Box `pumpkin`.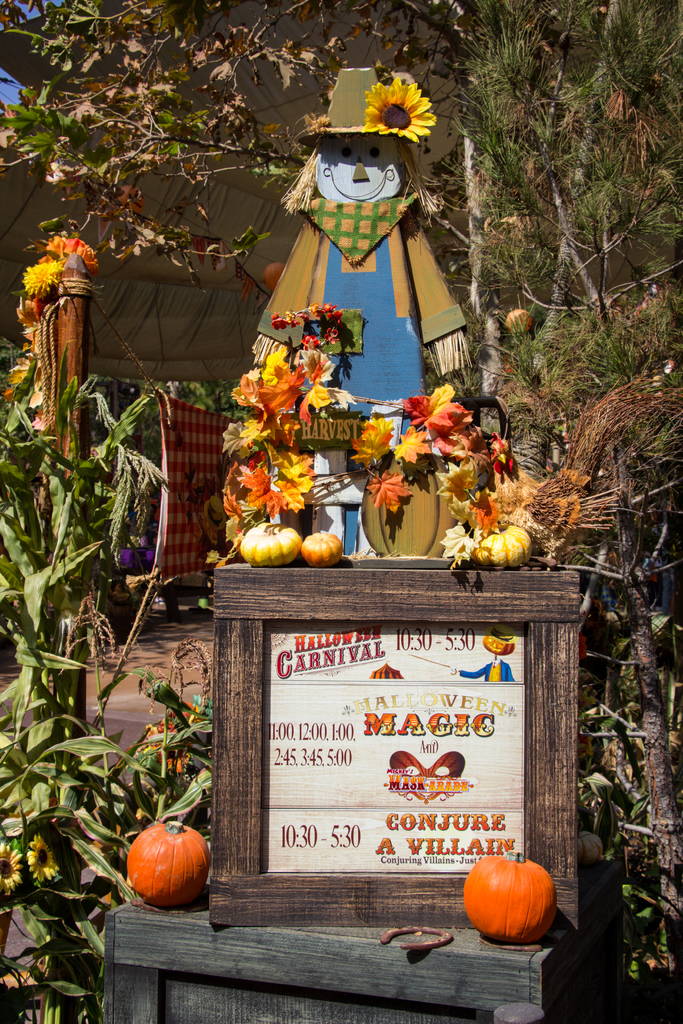
bbox=[301, 531, 343, 572].
